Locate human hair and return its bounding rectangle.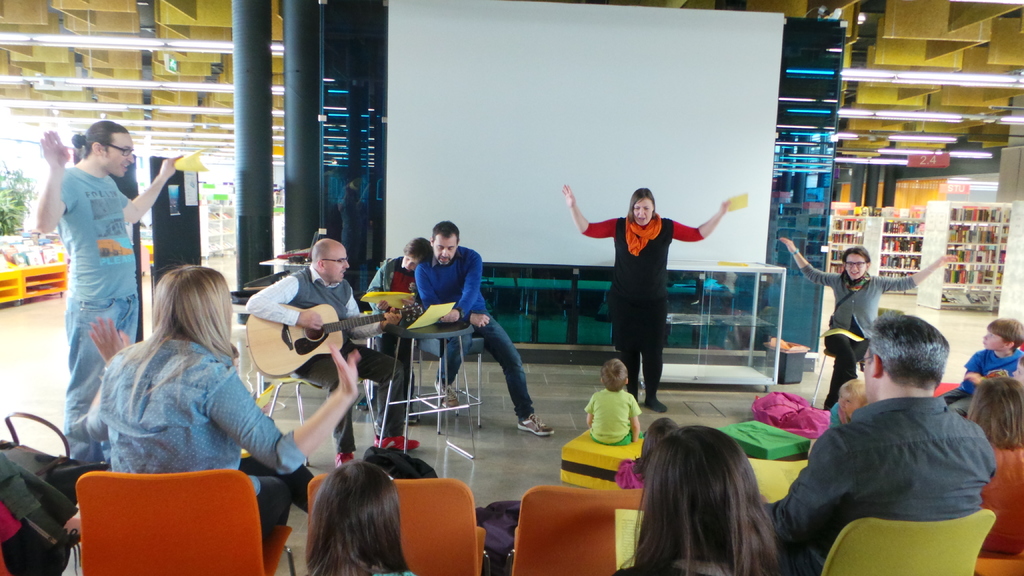
425, 221, 461, 239.
